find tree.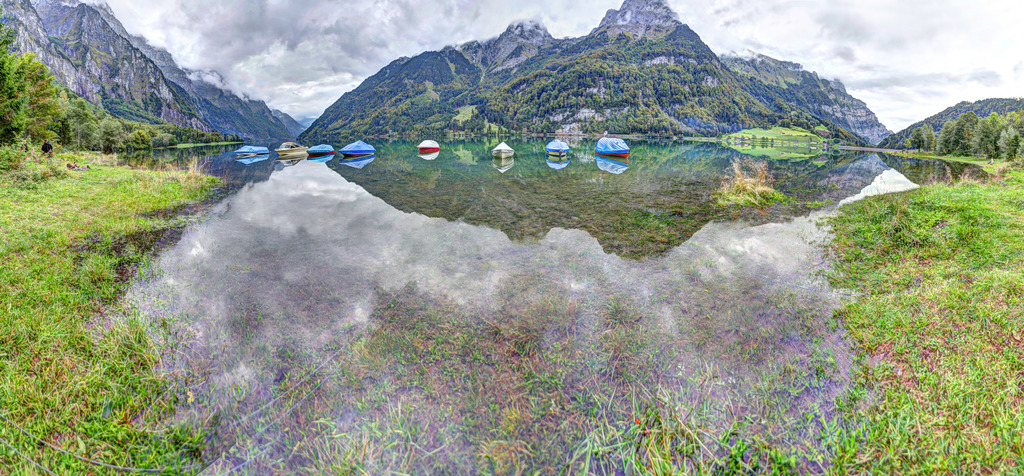
(0,22,76,152).
